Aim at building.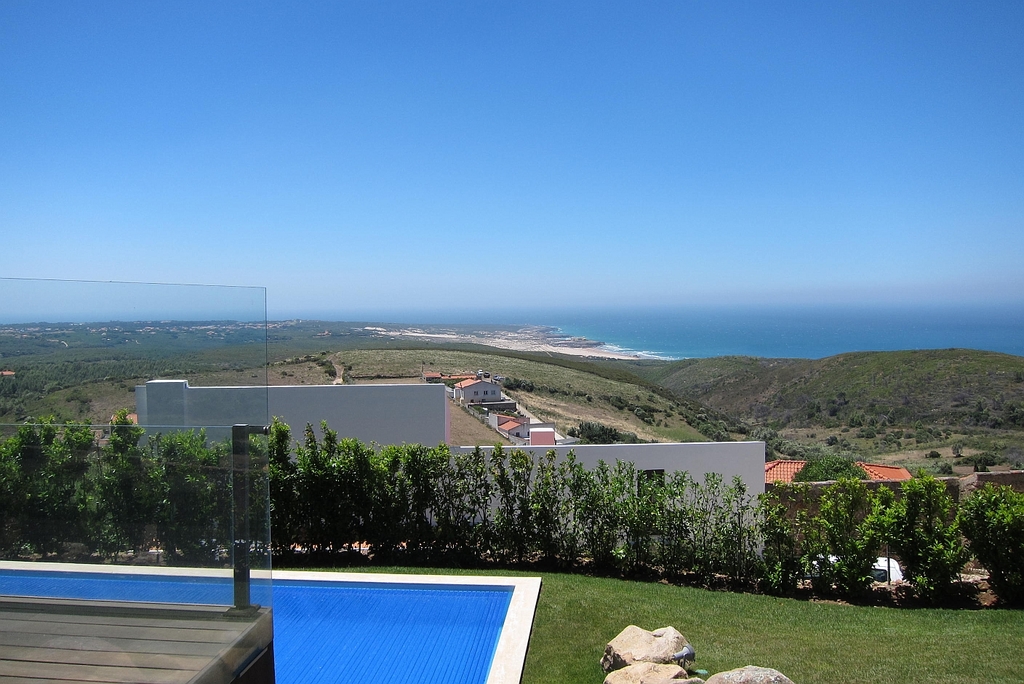
Aimed at <bbox>520, 429, 557, 441</bbox>.
